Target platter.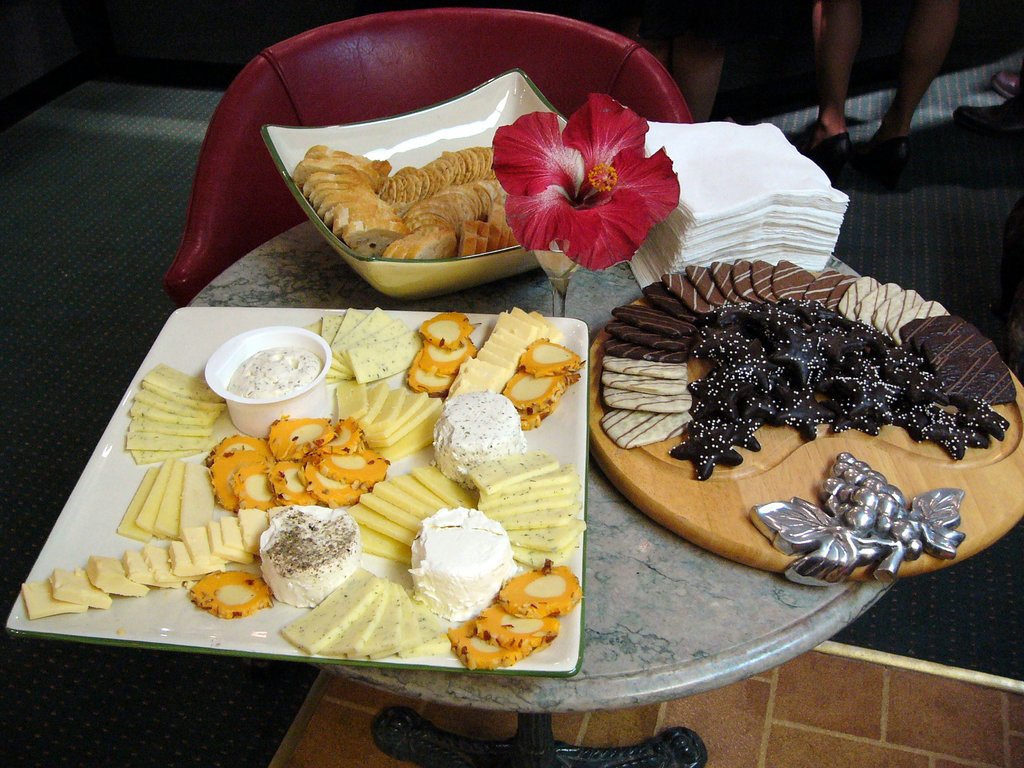
Target region: (x1=586, y1=271, x2=1023, y2=583).
